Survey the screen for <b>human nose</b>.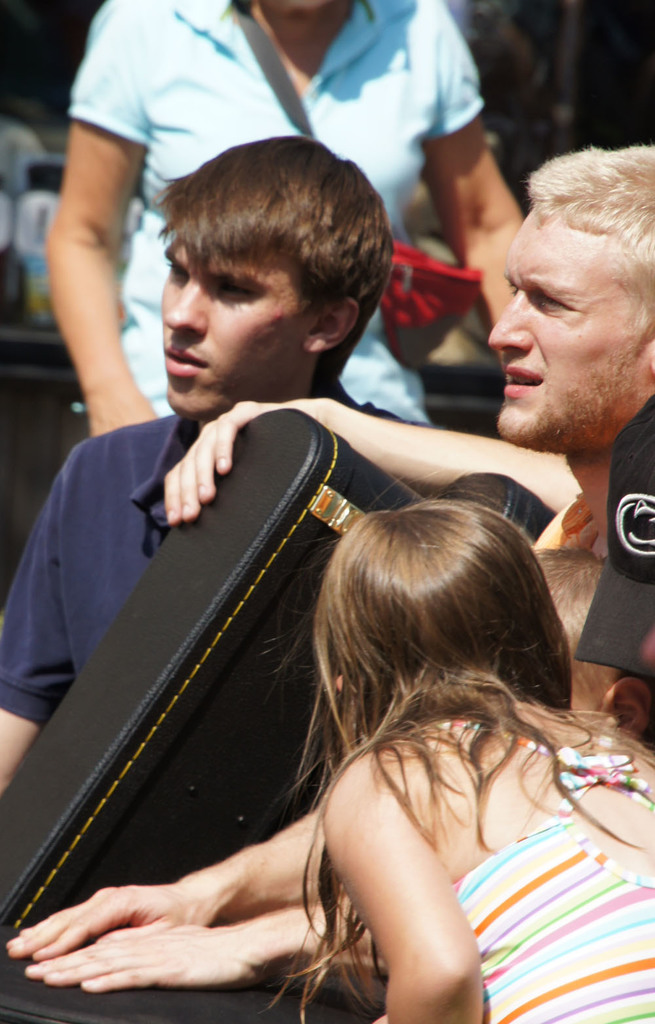
Survey found: locate(491, 295, 531, 356).
